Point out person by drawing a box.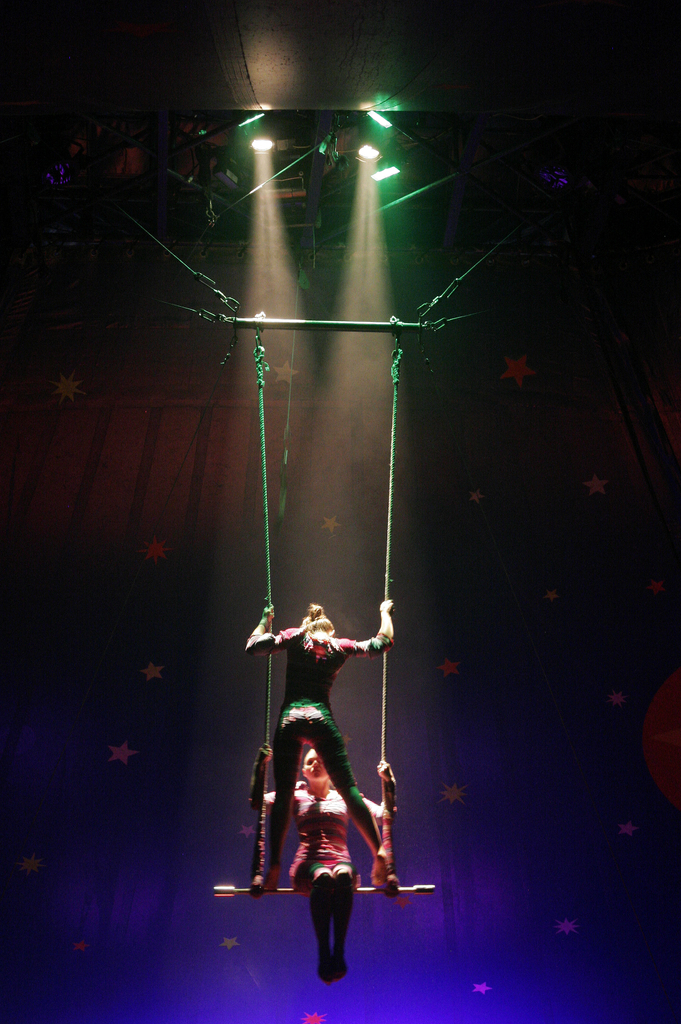
bbox=[232, 749, 390, 983].
